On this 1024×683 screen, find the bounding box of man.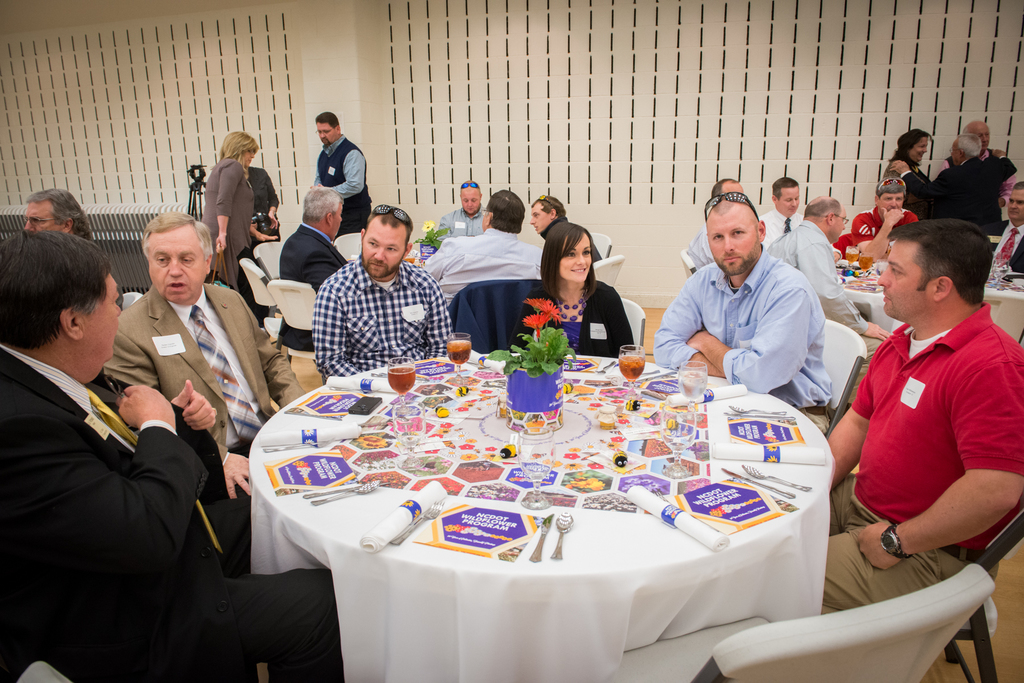
Bounding box: detection(942, 118, 996, 170).
